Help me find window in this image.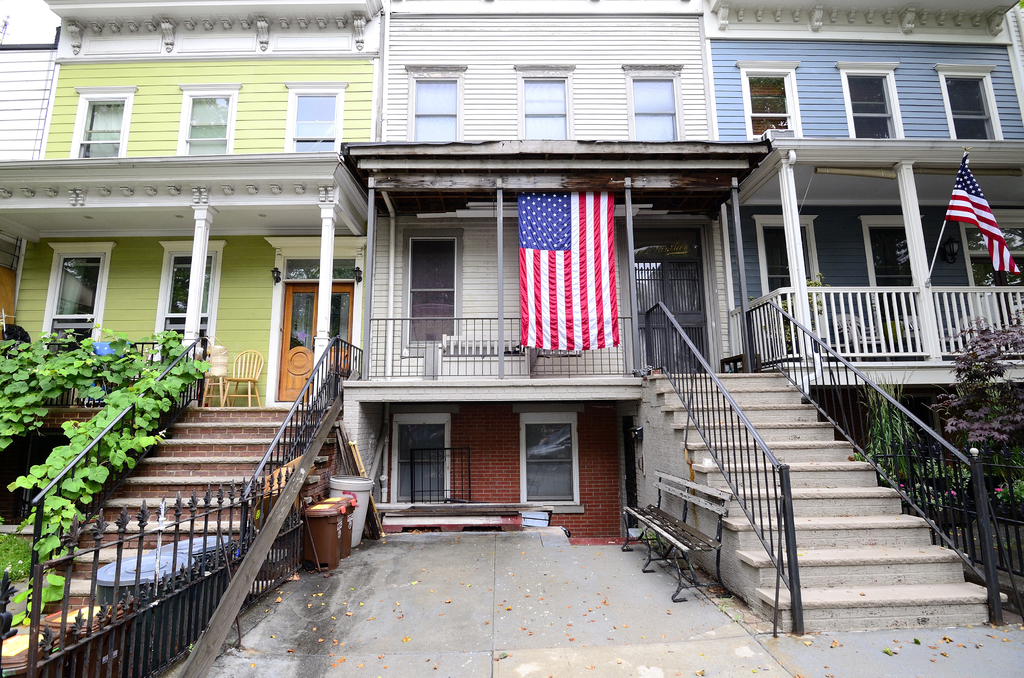
Found it: [x1=177, y1=86, x2=244, y2=159].
